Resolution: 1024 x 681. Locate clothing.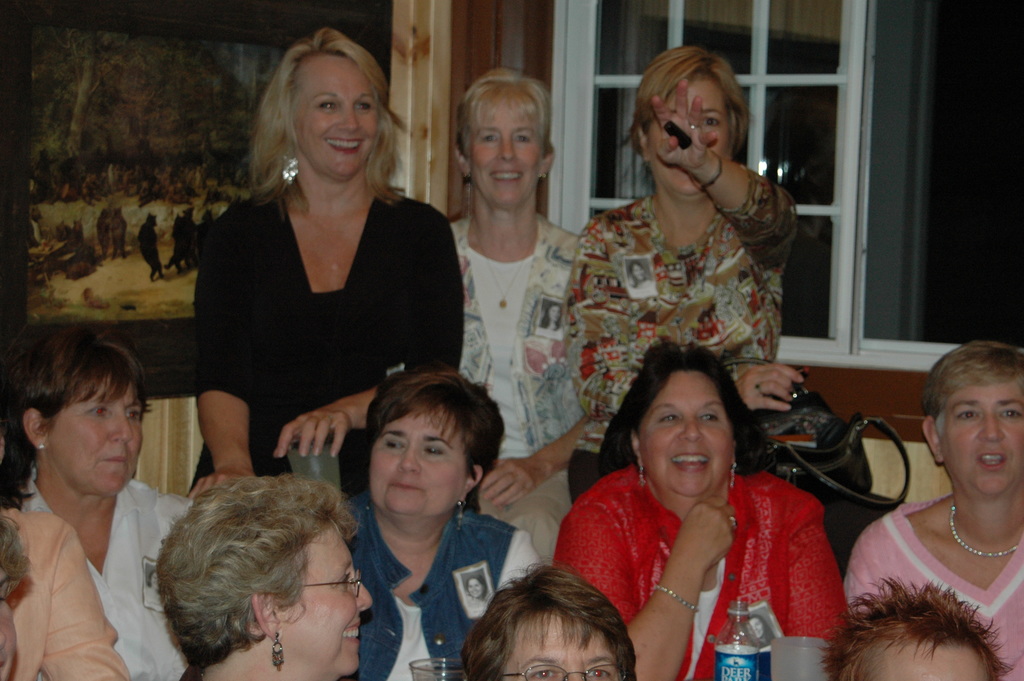
x1=426, y1=206, x2=587, y2=559.
